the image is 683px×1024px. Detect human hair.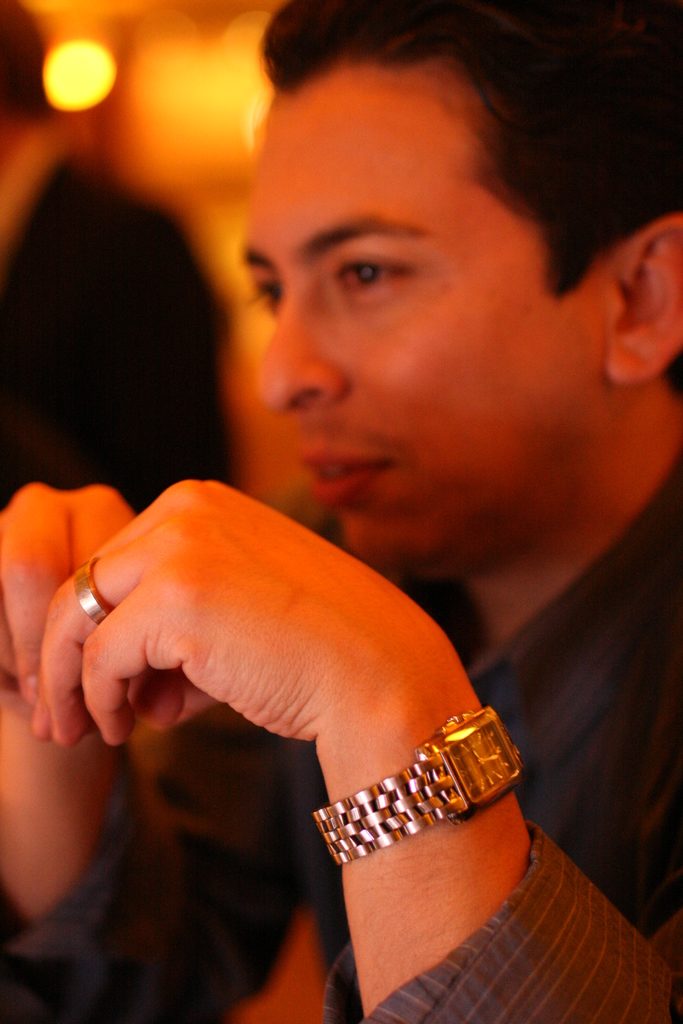
Detection: BBox(257, 0, 682, 306).
